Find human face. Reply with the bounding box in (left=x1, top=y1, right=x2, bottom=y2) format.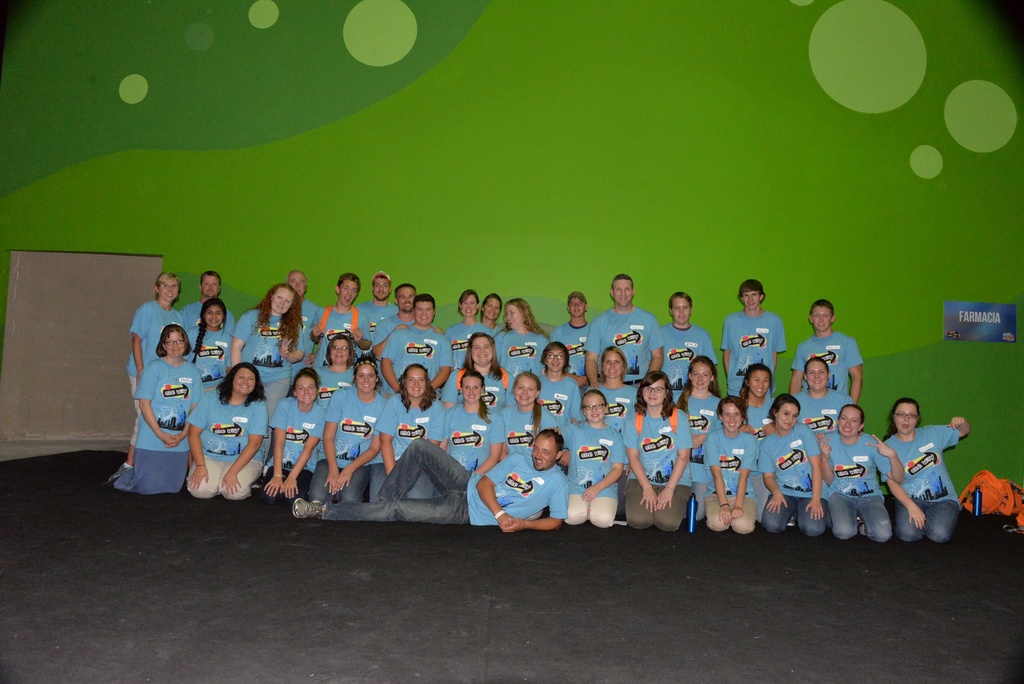
(left=330, top=339, right=351, bottom=363).
